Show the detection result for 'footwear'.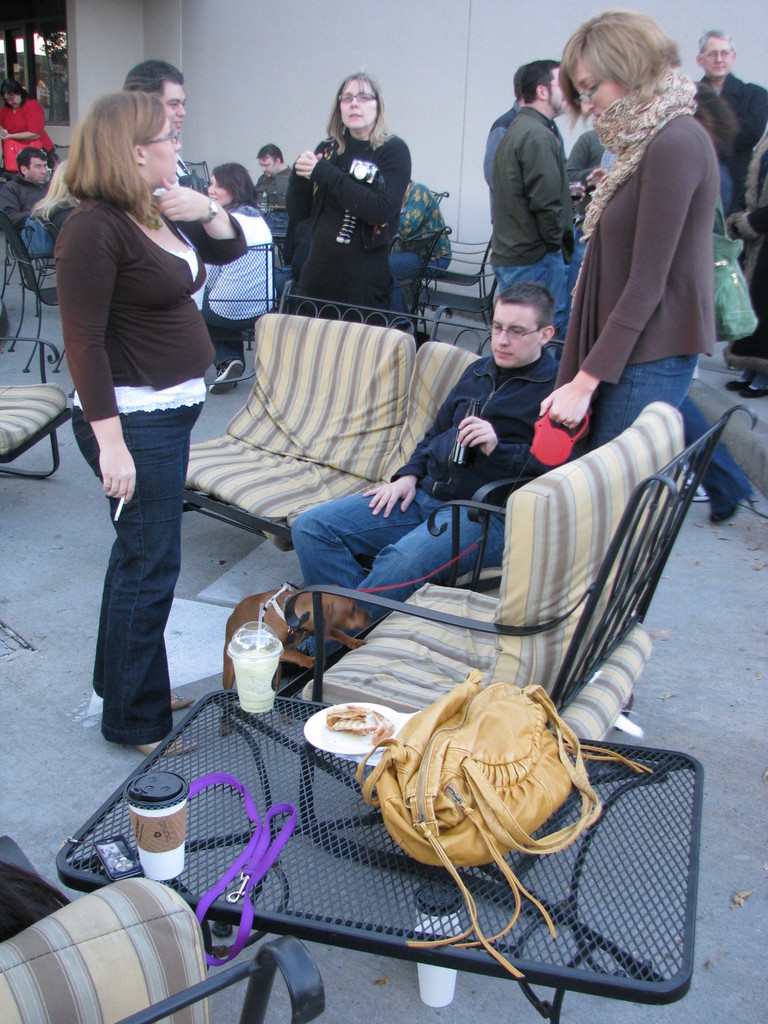
708 506 738 527.
